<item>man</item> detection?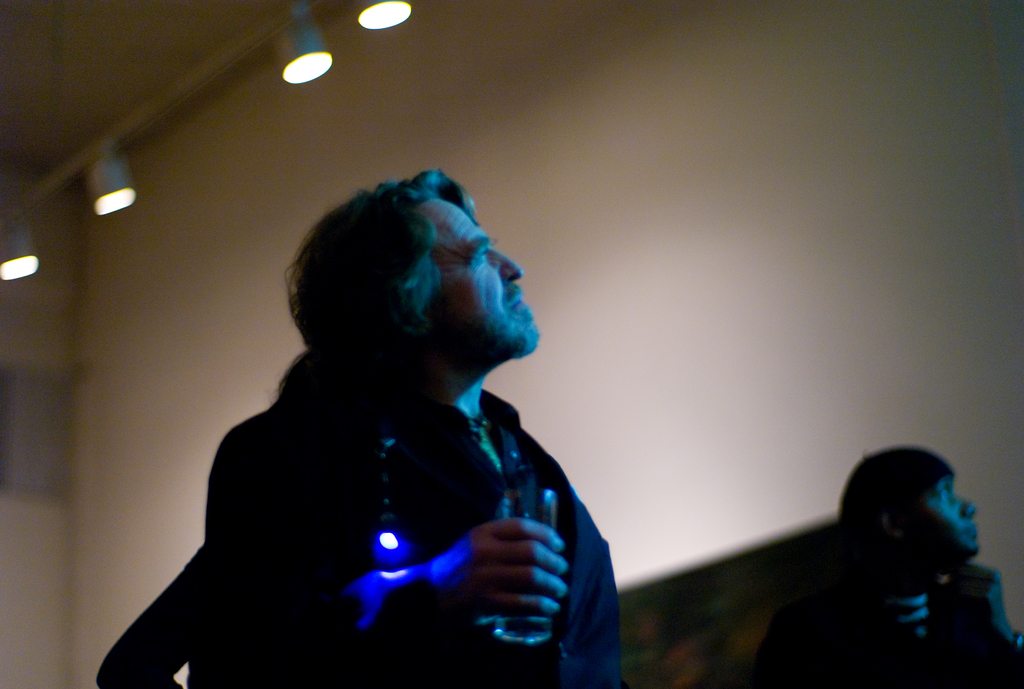
<box>203,161,619,688</box>
